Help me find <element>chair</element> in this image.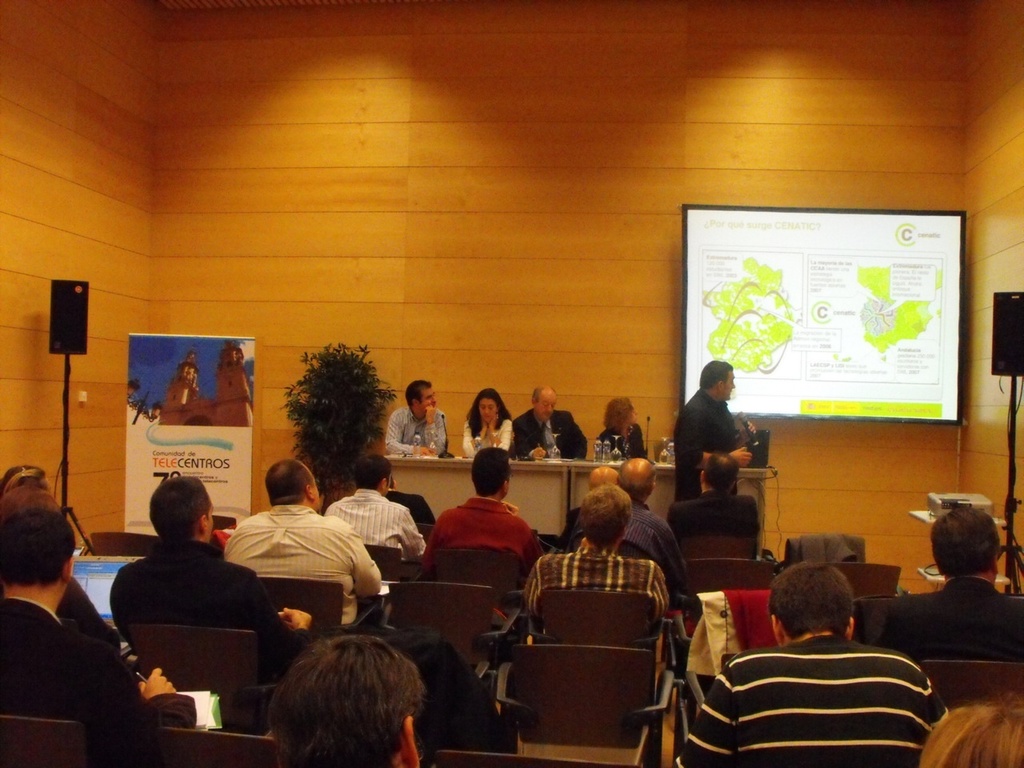
Found it: [x1=255, y1=574, x2=386, y2=639].
